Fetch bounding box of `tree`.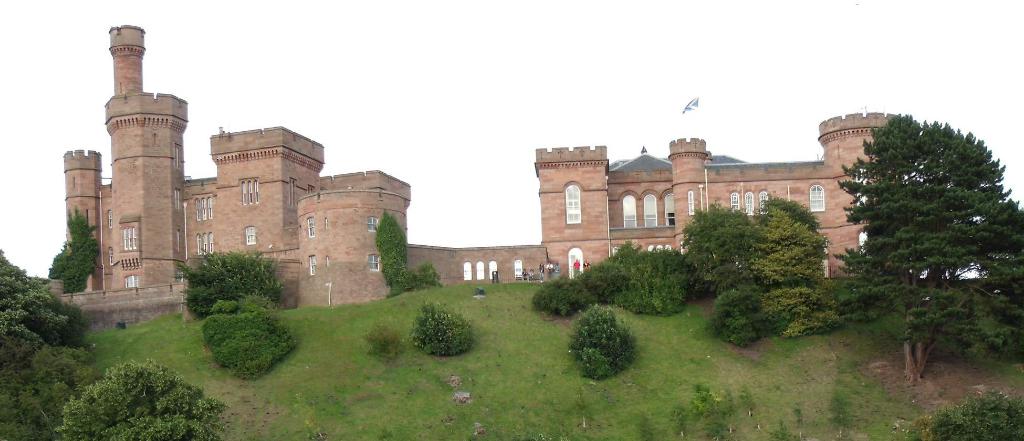
Bbox: x1=51, y1=205, x2=107, y2=298.
